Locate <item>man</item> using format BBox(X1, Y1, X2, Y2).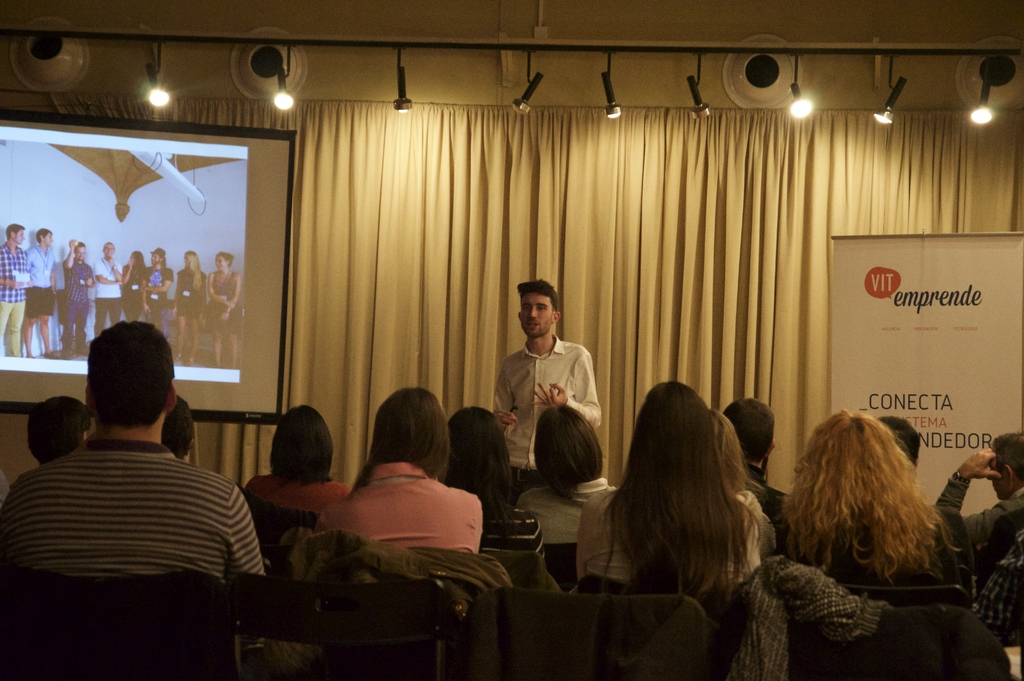
BBox(491, 278, 616, 522).
